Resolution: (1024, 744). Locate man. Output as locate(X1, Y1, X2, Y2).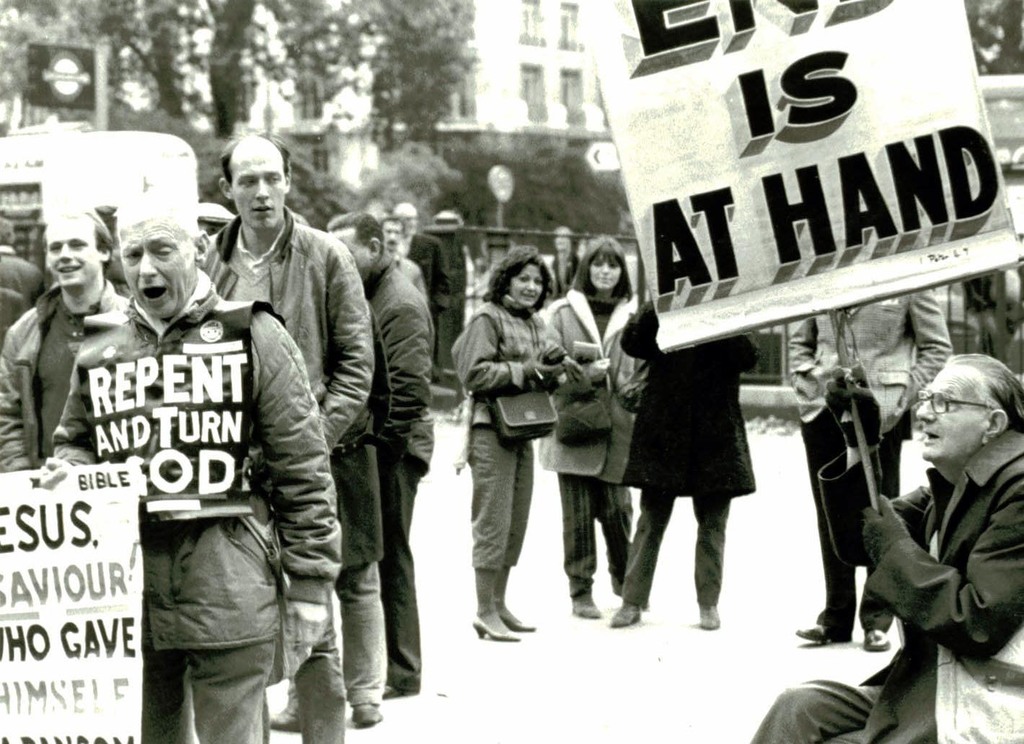
locate(373, 214, 428, 306).
